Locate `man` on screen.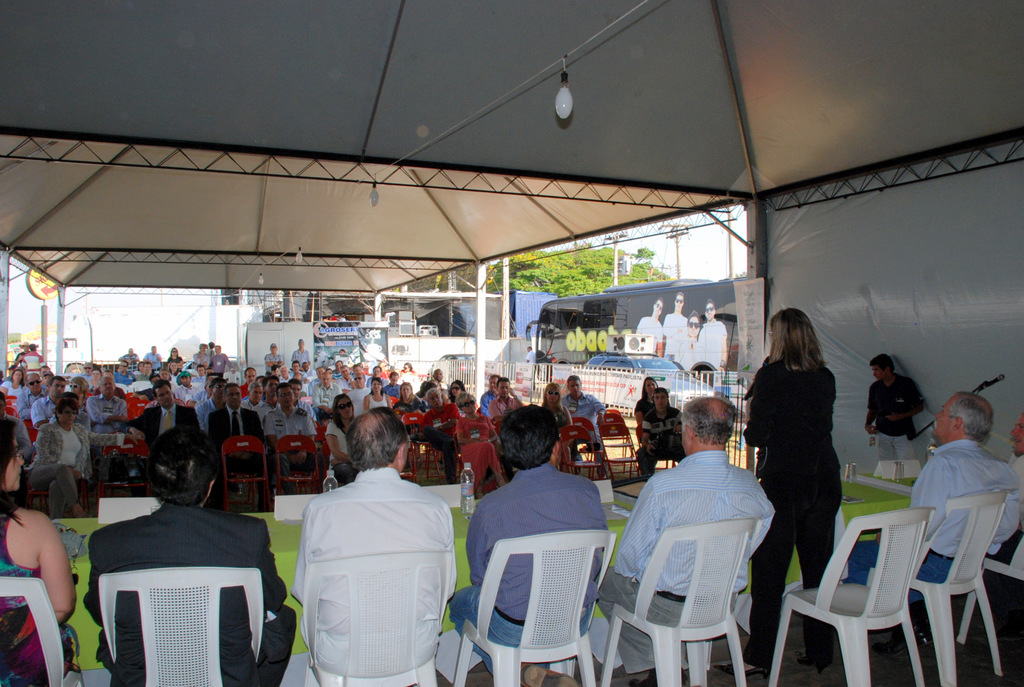
On screen at bbox=[865, 351, 925, 482].
